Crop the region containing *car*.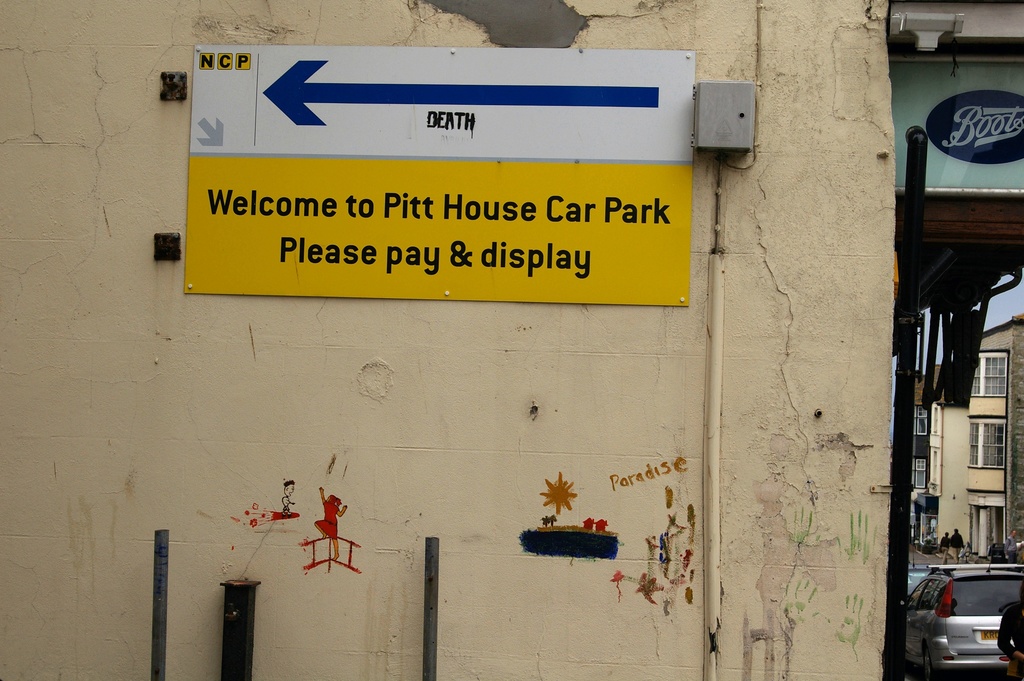
Crop region: <region>904, 561, 1021, 677</region>.
